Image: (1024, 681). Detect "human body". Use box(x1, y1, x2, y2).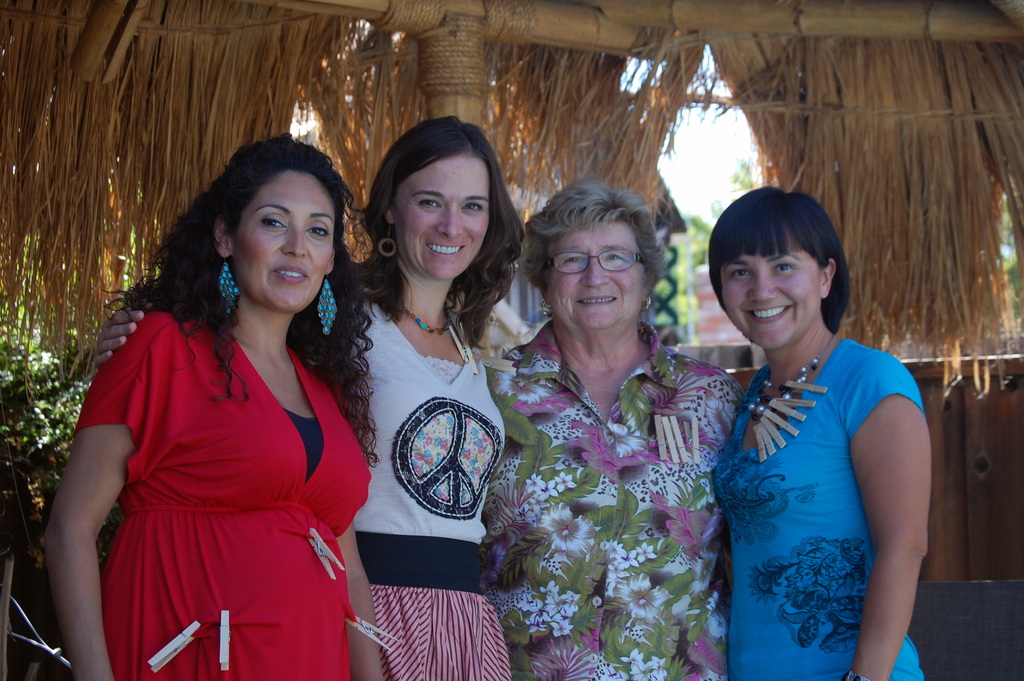
box(714, 186, 938, 680).
